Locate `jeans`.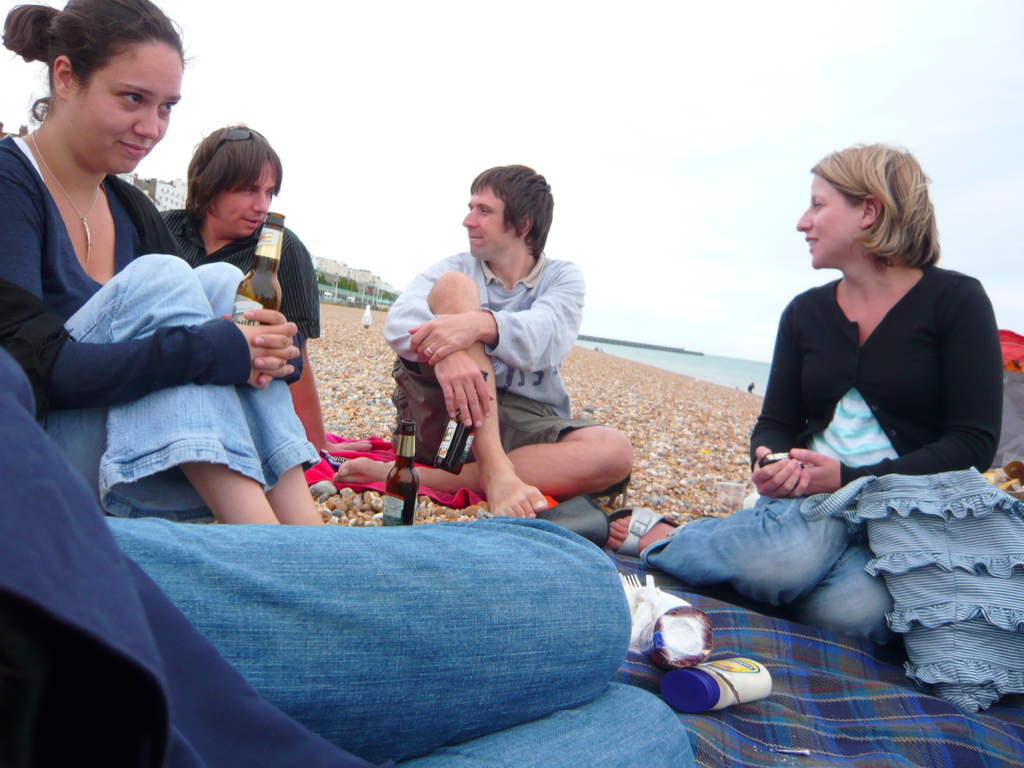
Bounding box: {"x1": 394, "y1": 363, "x2": 617, "y2": 457}.
